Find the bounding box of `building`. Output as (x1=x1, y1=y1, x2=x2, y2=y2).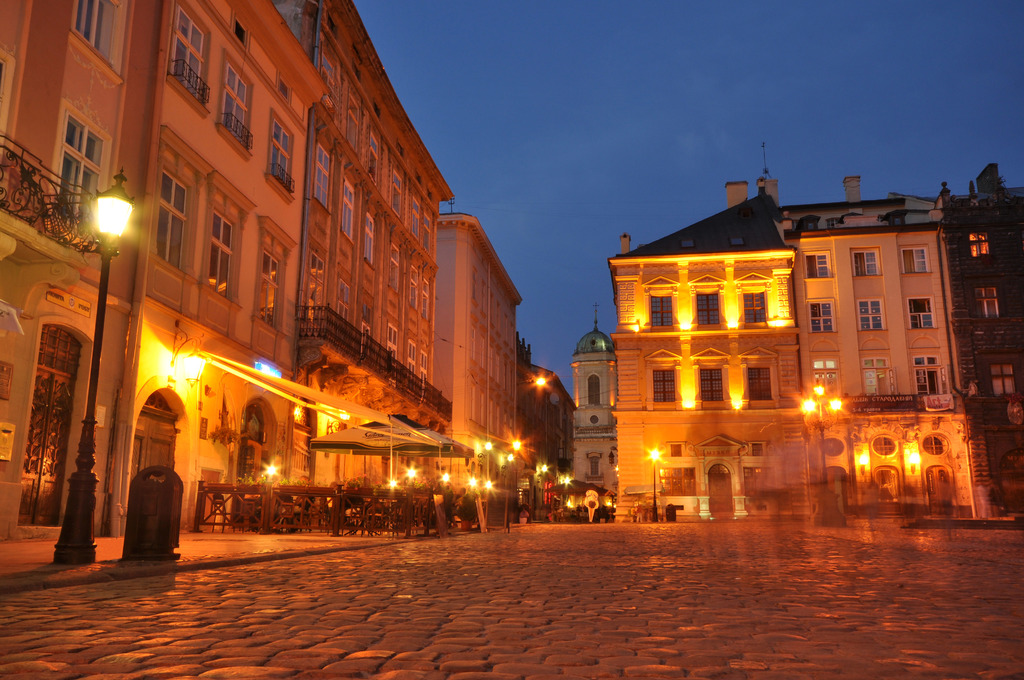
(x1=272, y1=1, x2=453, y2=517).
